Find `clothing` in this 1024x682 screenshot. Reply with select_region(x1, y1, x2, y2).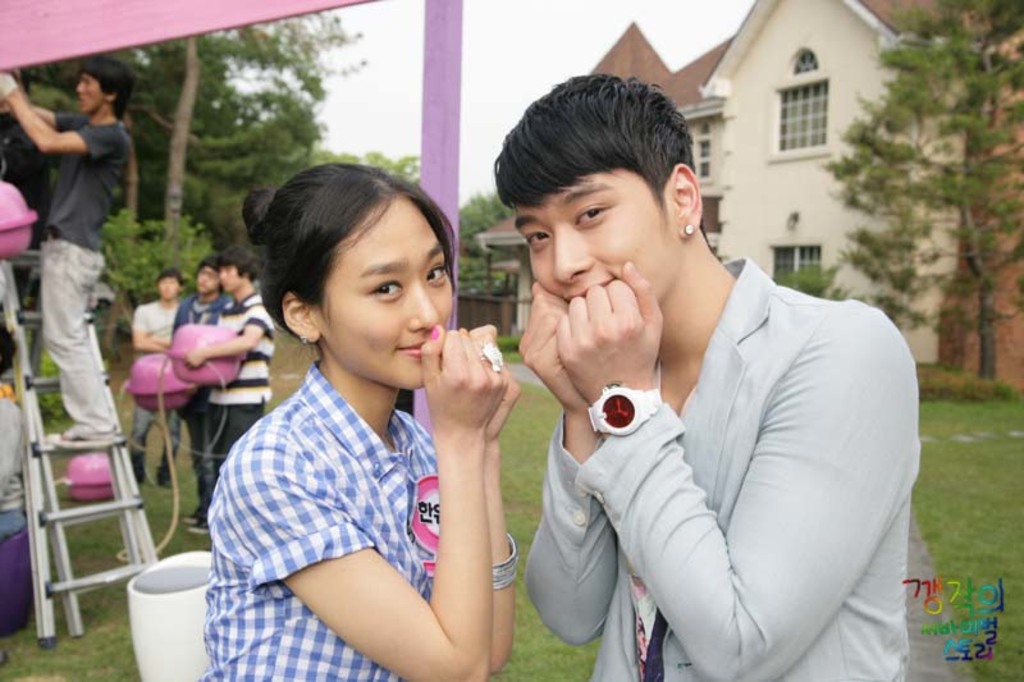
select_region(129, 299, 178, 470).
